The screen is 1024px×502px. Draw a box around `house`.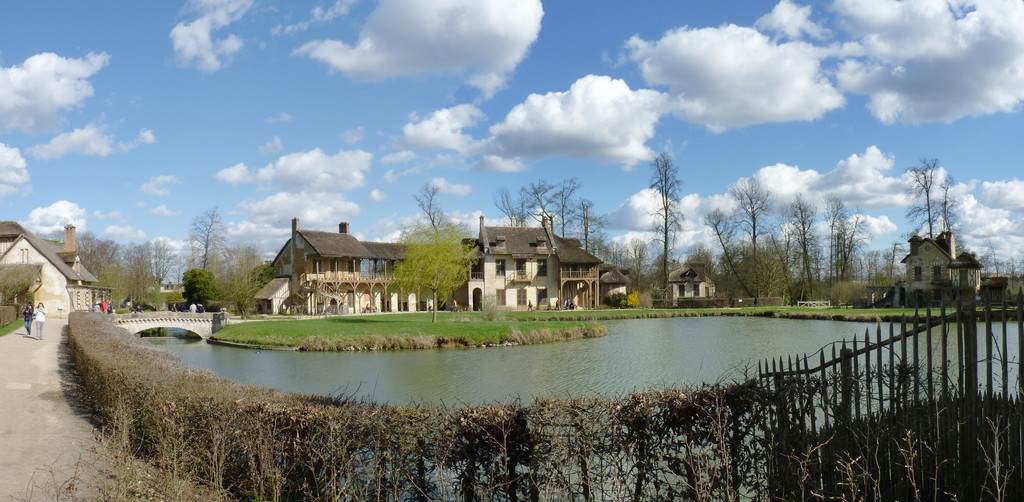
left=899, top=228, right=961, bottom=287.
